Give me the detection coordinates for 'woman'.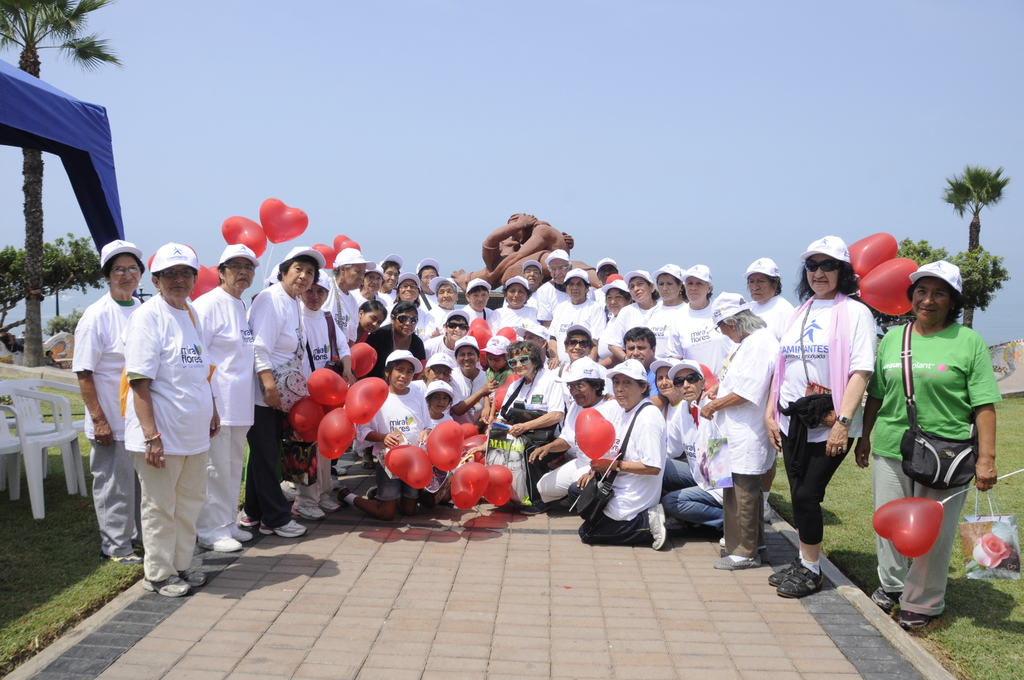
{"left": 456, "top": 276, "right": 490, "bottom": 330}.
